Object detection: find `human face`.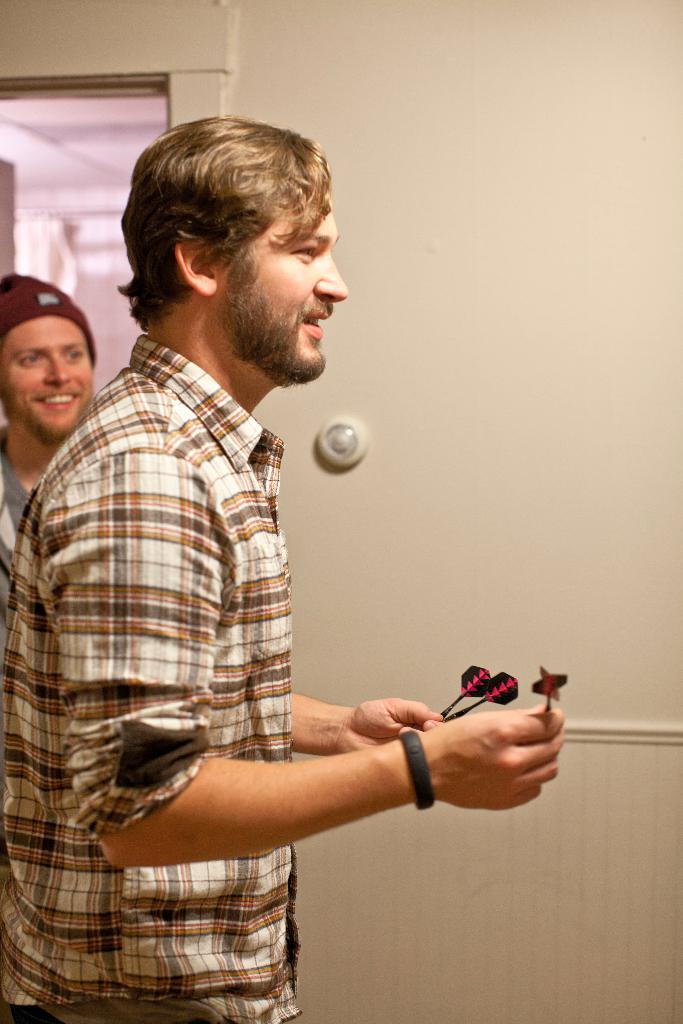
220,179,350,392.
